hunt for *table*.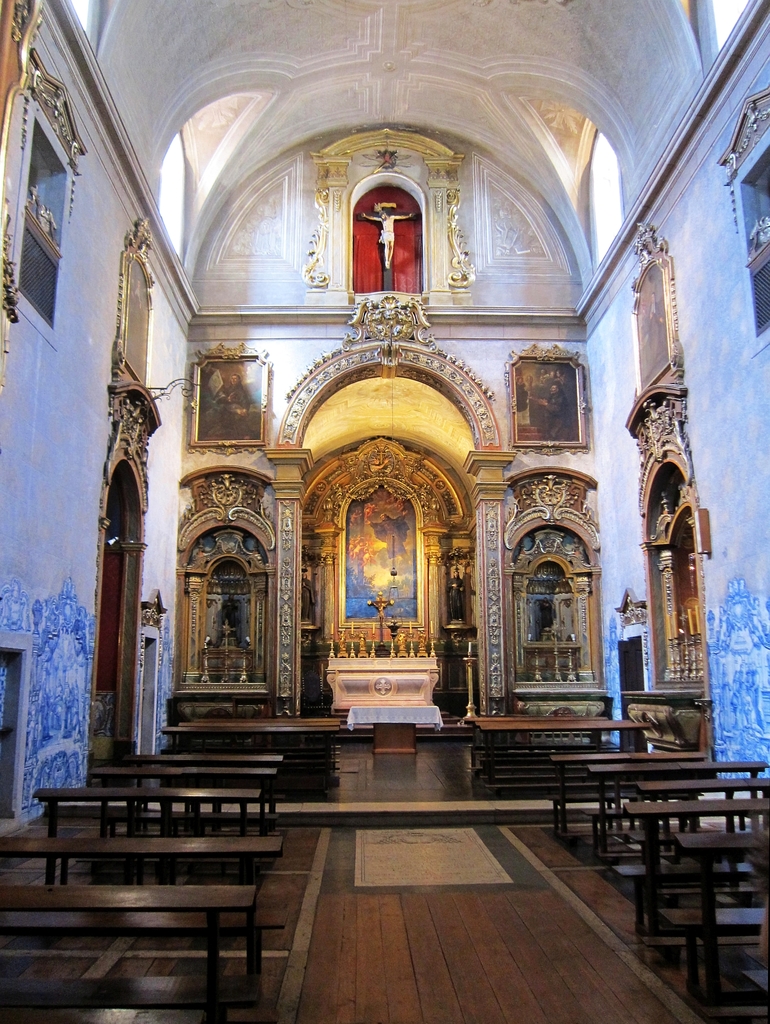
Hunted down at BBox(464, 719, 655, 799).
